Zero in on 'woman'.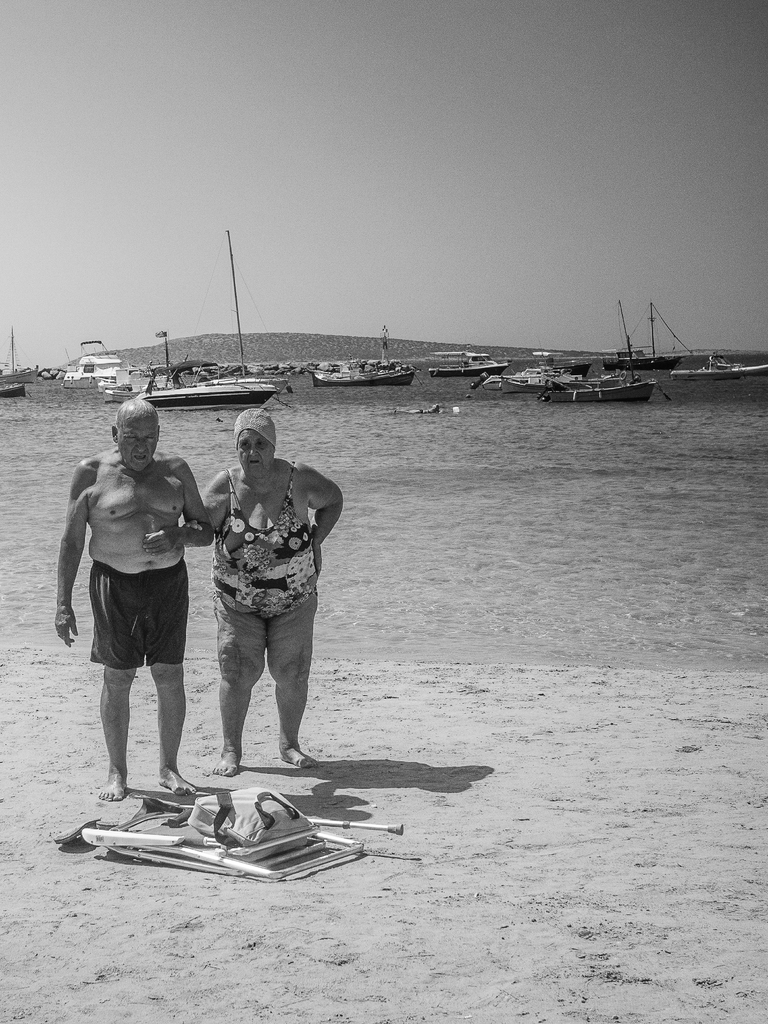
Zeroed in: box=[200, 401, 341, 770].
